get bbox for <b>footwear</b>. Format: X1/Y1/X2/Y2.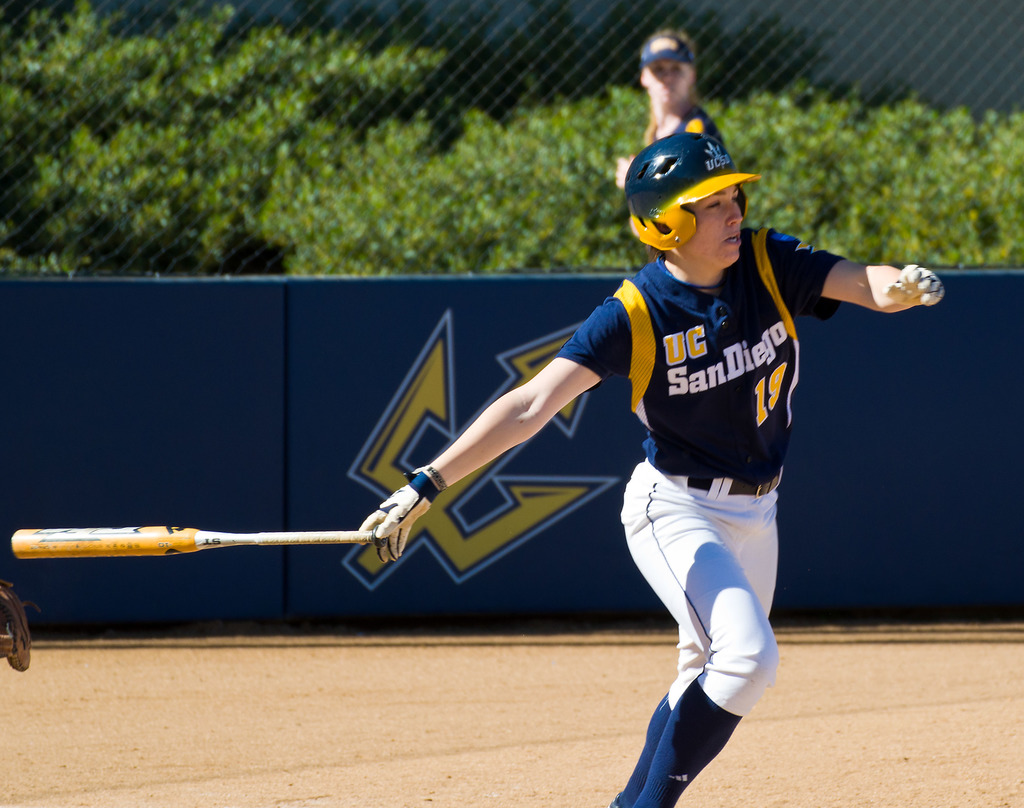
606/796/627/807.
